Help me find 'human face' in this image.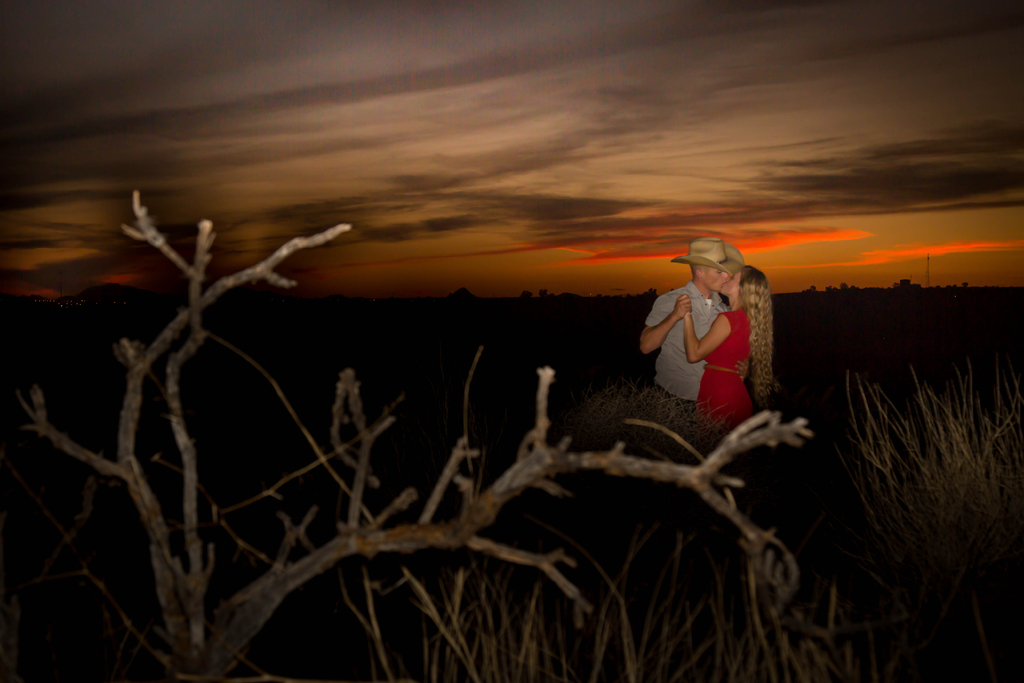
Found it: rect(719, 267, 742, 295).
